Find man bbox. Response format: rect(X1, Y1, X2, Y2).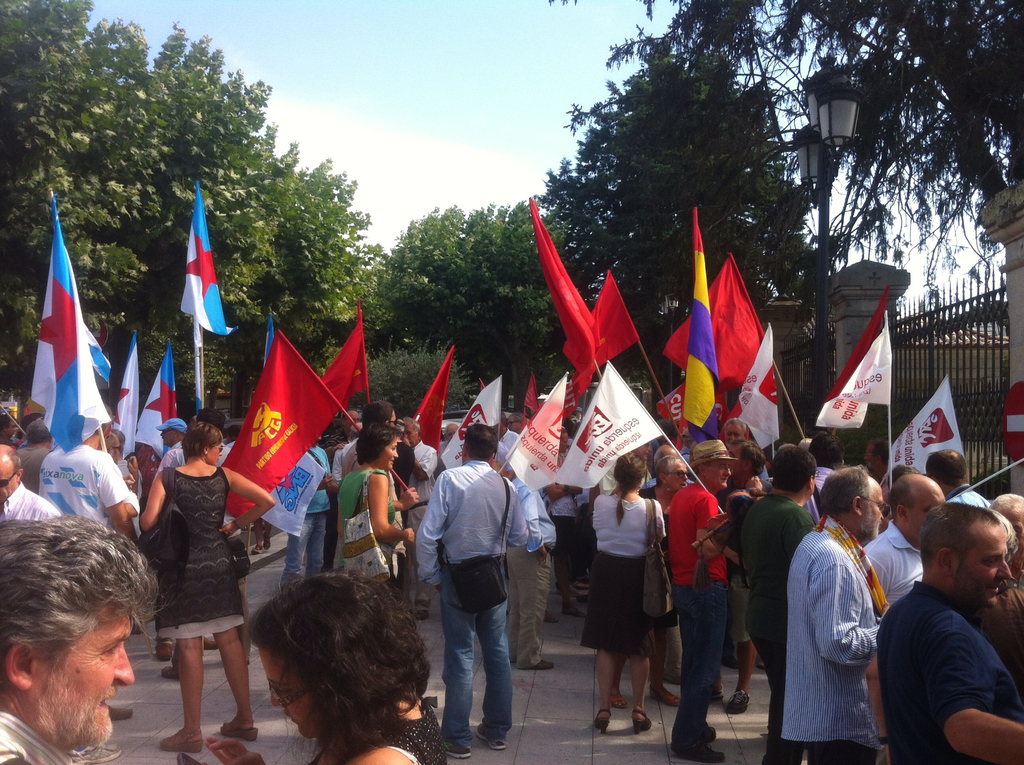
rect(860, 437, 899, 489).
